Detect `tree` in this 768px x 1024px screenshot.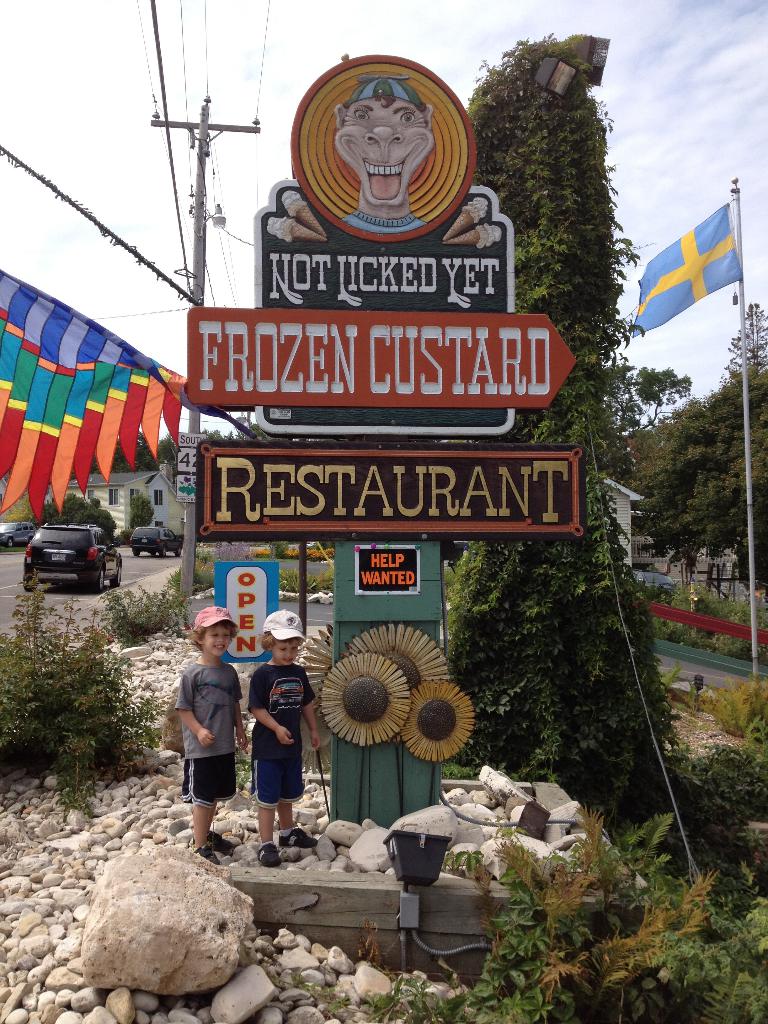
Detection: 117 424 173 475.
